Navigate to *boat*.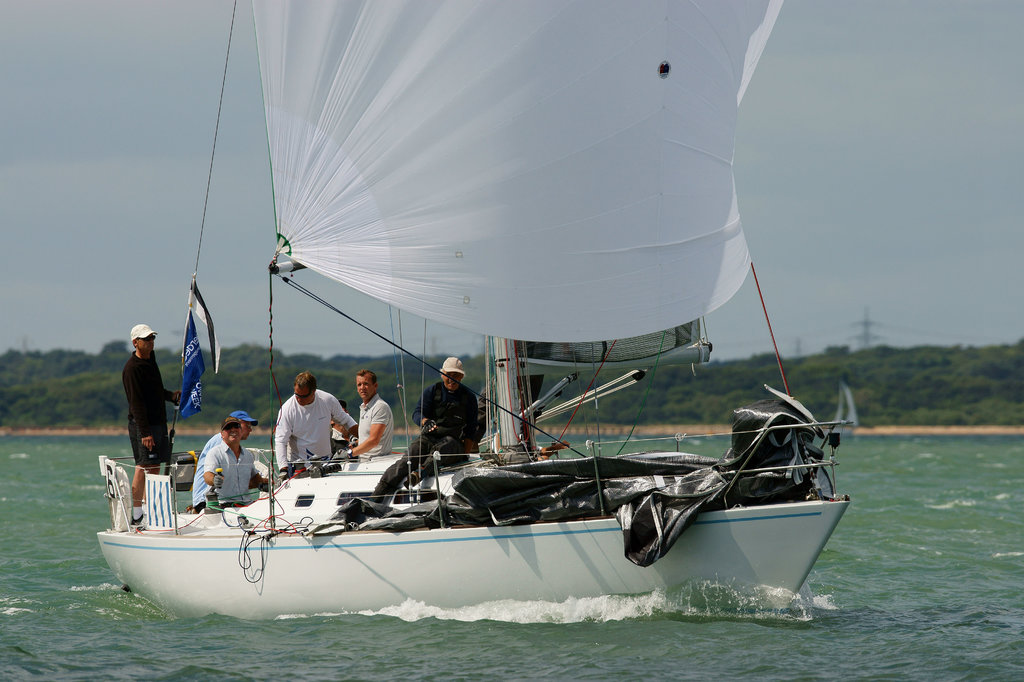
Navigation target: [92, 75, 863, 634].
